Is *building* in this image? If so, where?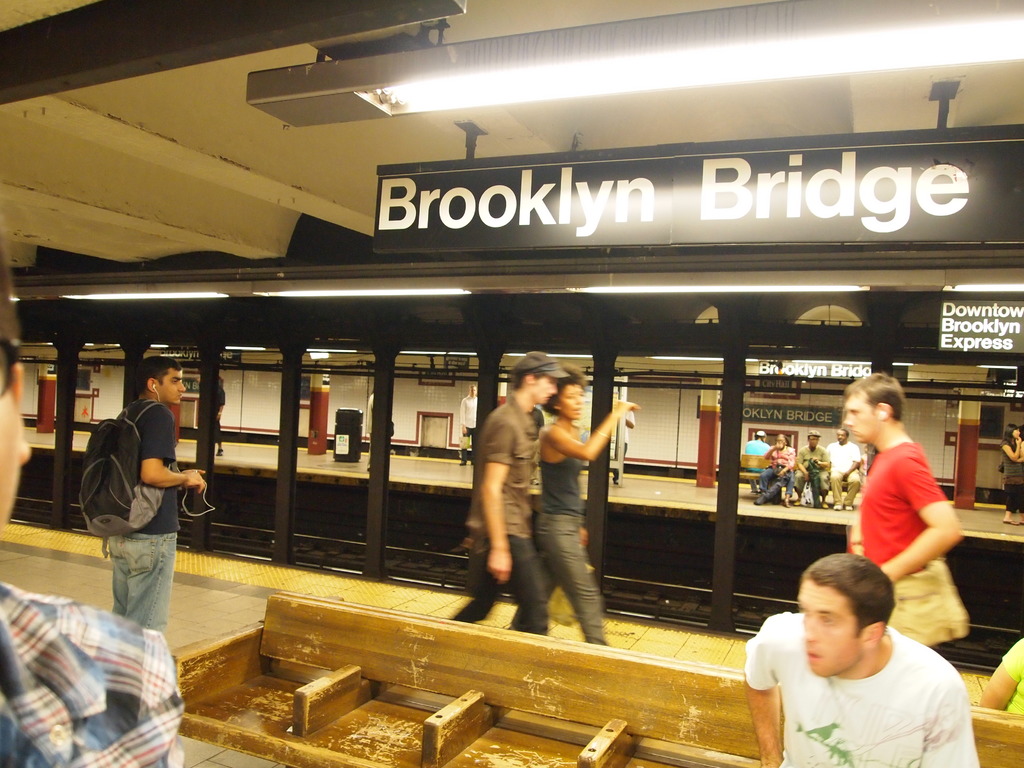
Yes, at detection(0, 0, 1023, 767).
